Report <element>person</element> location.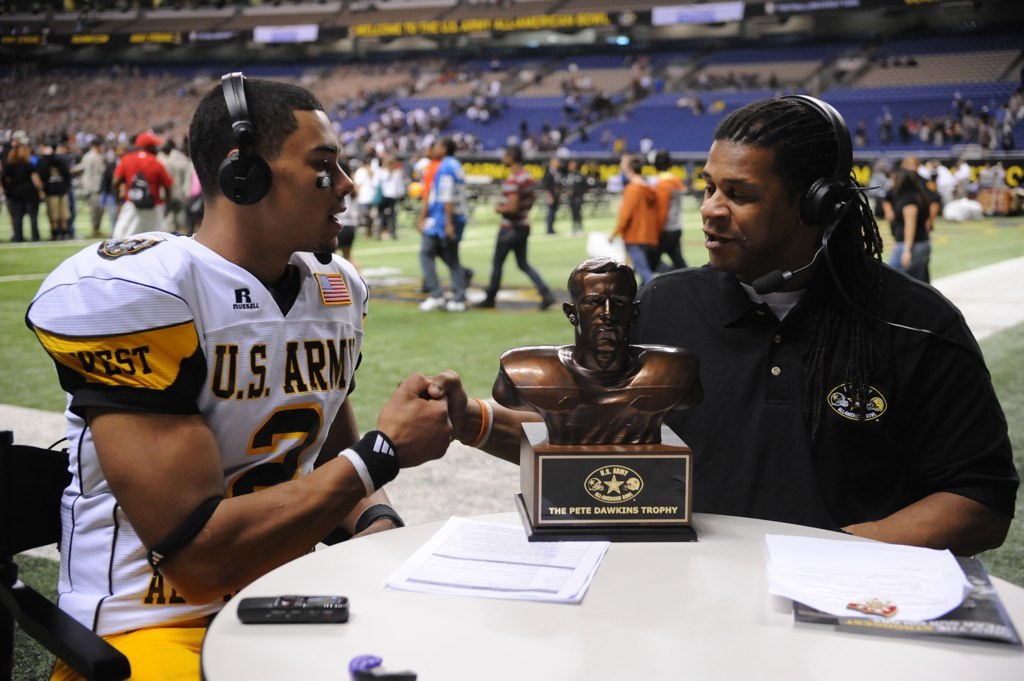
Report: 475:139:561:313.
